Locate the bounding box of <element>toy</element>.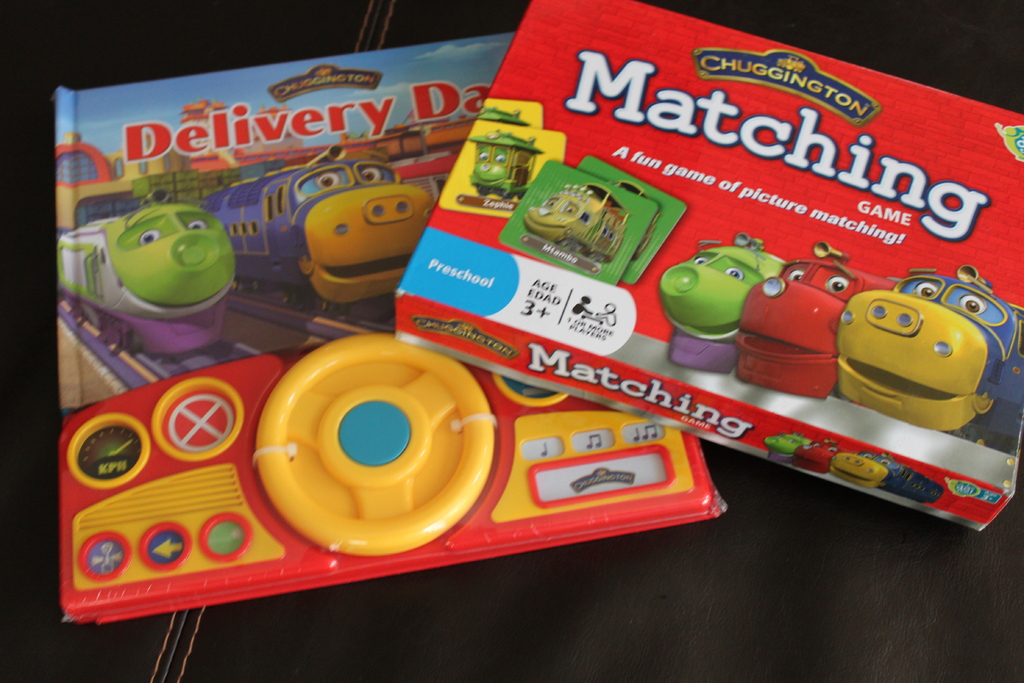
Bounding box: bbox=[457, 130, 542, 210].
